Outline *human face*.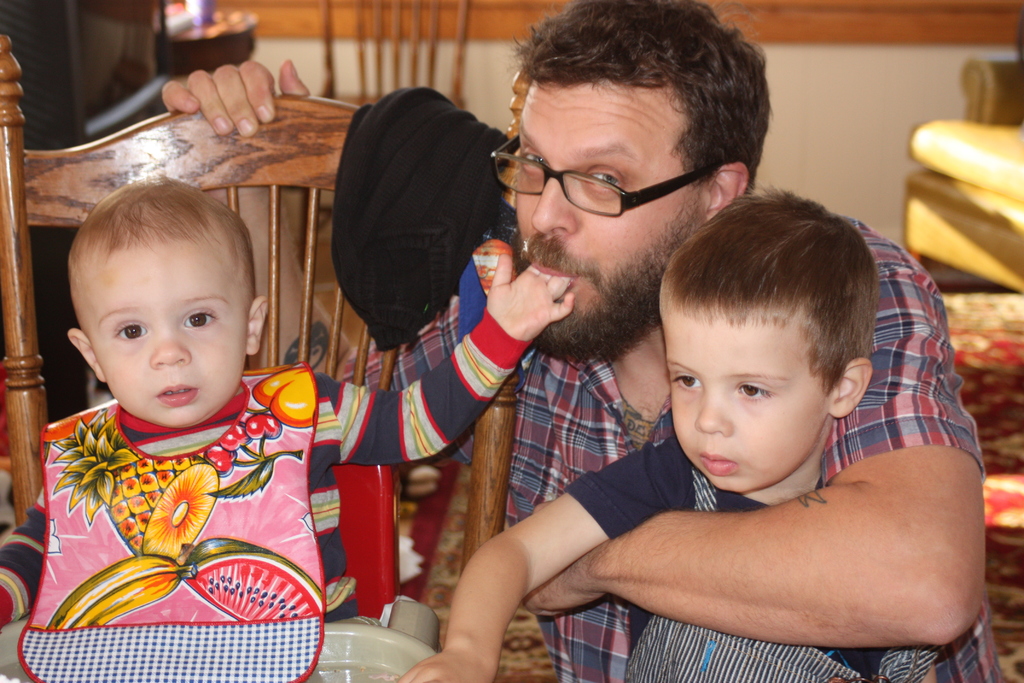
Outline: 660/320/829/493.
